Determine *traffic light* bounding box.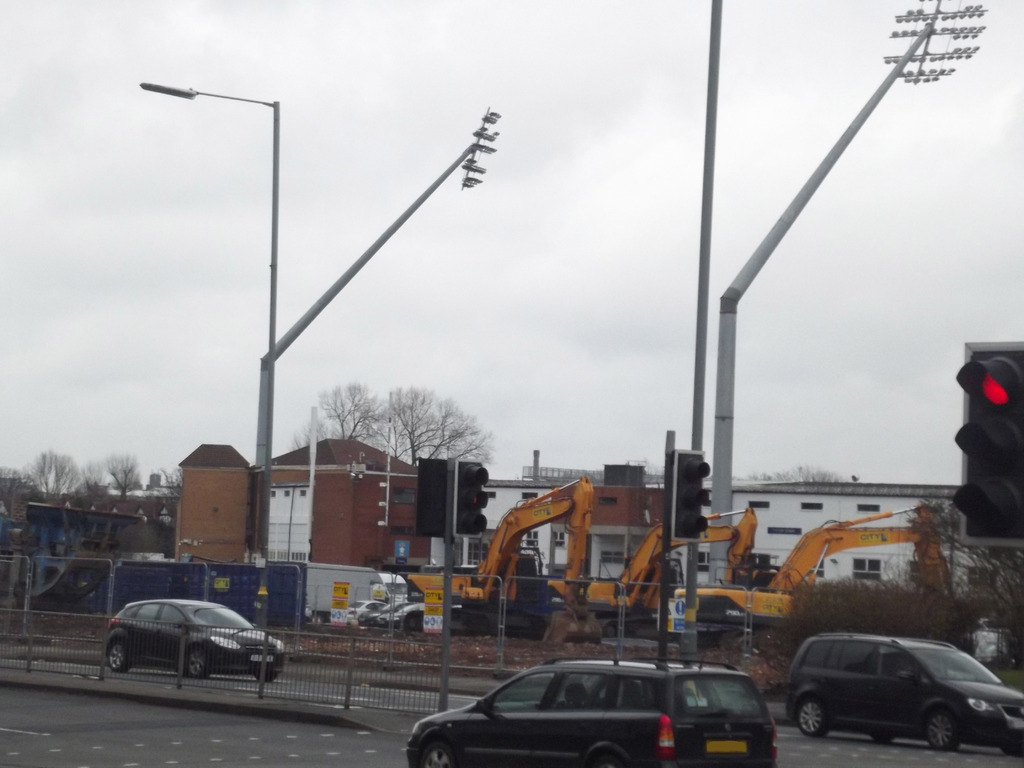
Determined: (673, 448, 710, 540).
